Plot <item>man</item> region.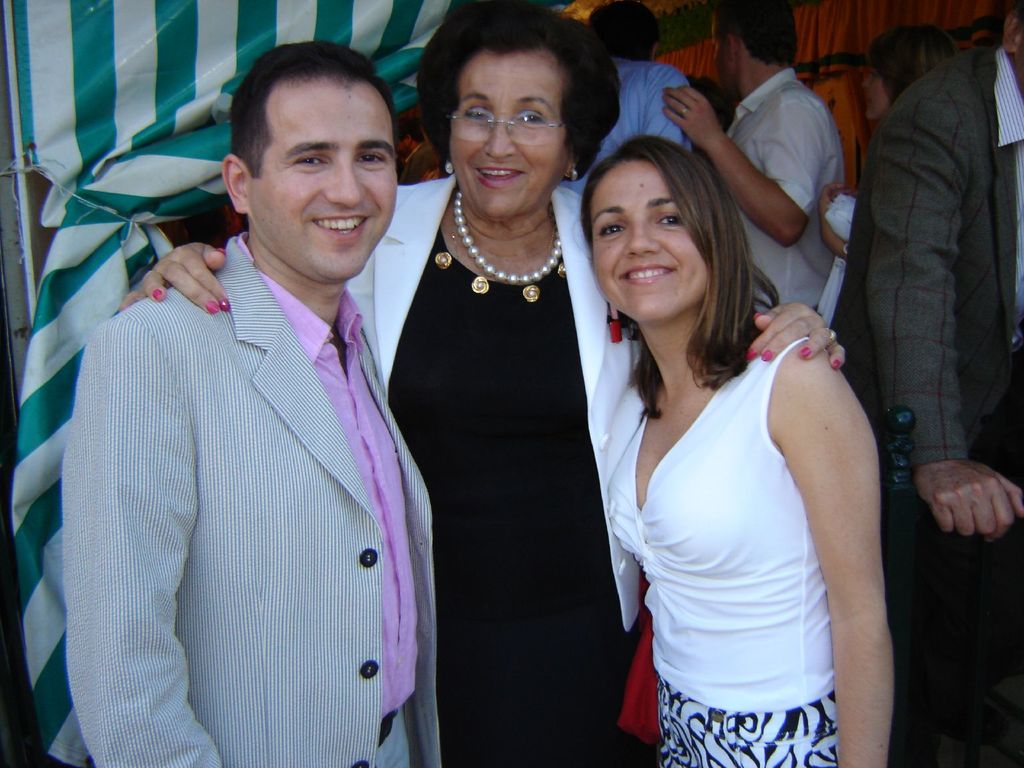
Plotted at left=577, top=0, right=688, bottom=202.
